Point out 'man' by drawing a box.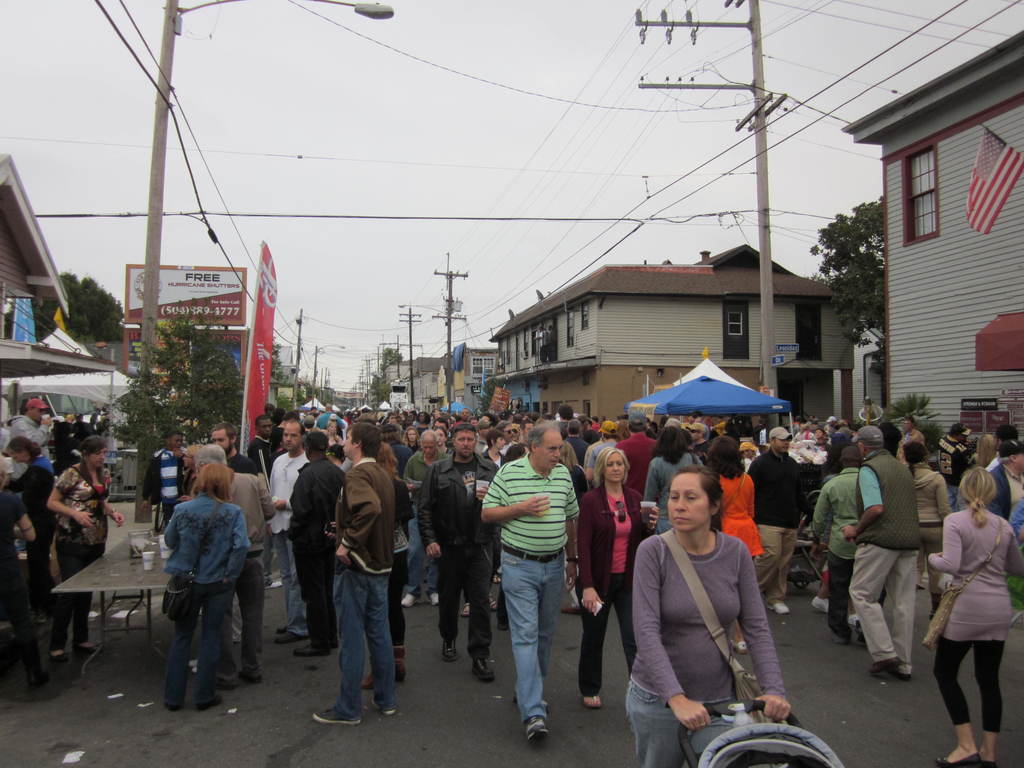
rect(809, 443, 863, 634).
